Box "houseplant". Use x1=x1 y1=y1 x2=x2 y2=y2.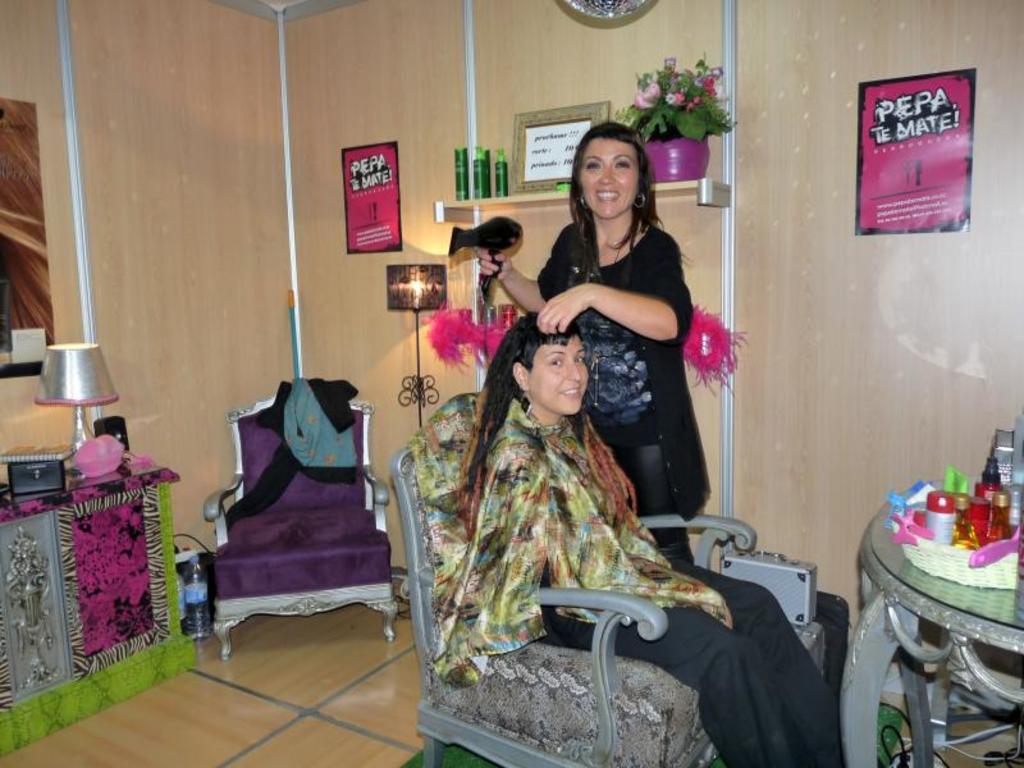
x1=609 y1=47 x2=746 y2=183.
